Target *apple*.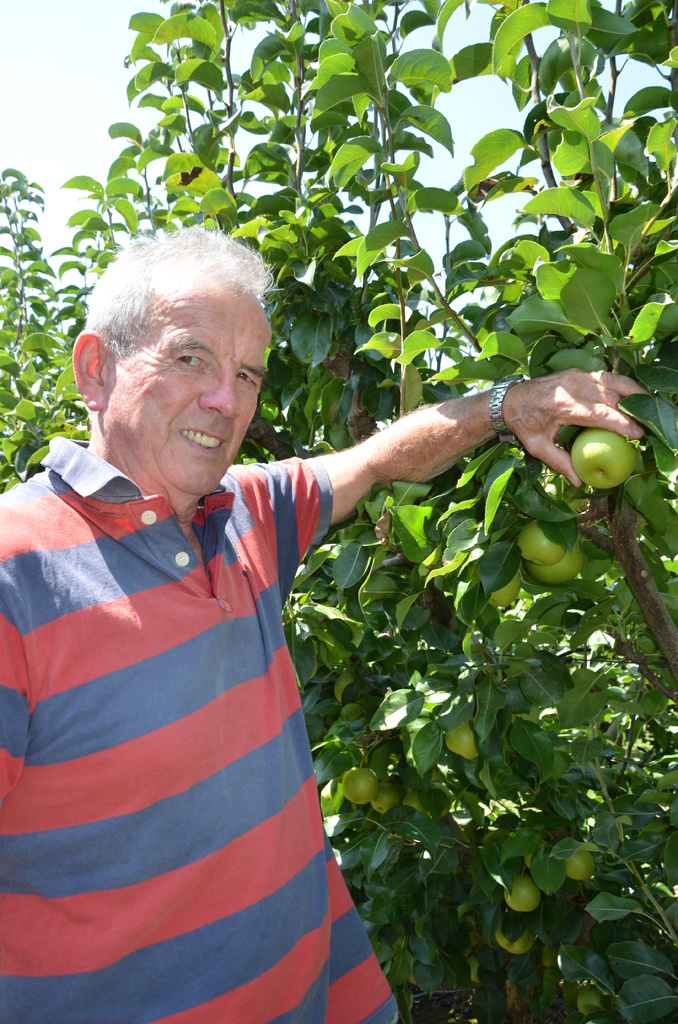
Target region: 443:721:483:764.
